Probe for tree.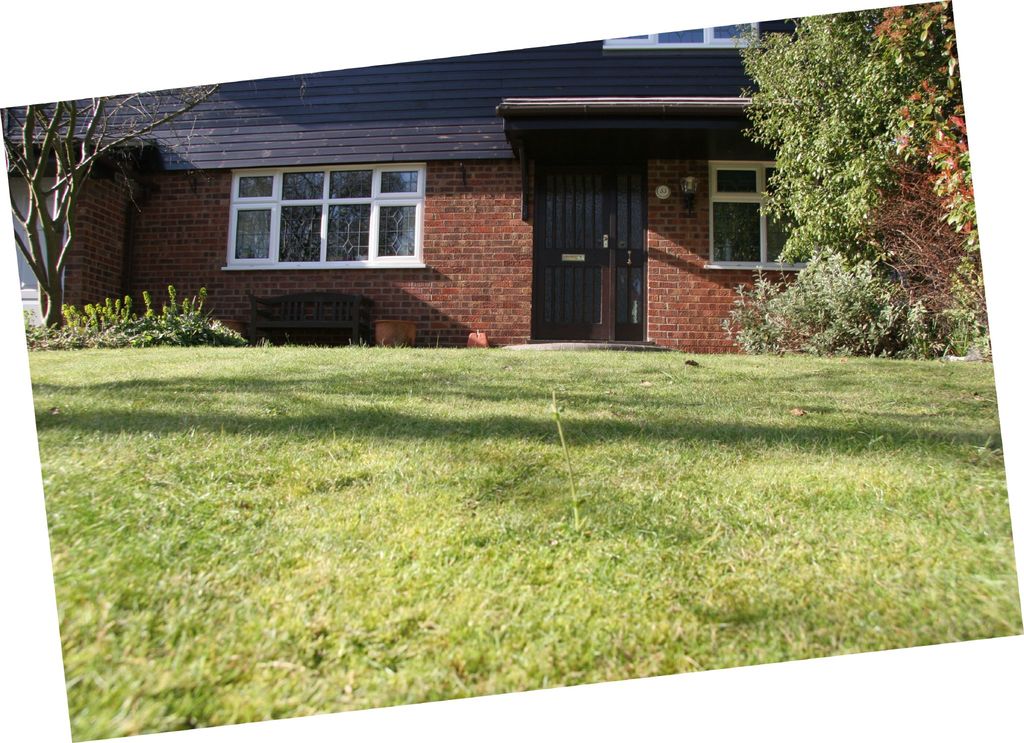
Probe result: BBox(13, 88, 219, 331).
